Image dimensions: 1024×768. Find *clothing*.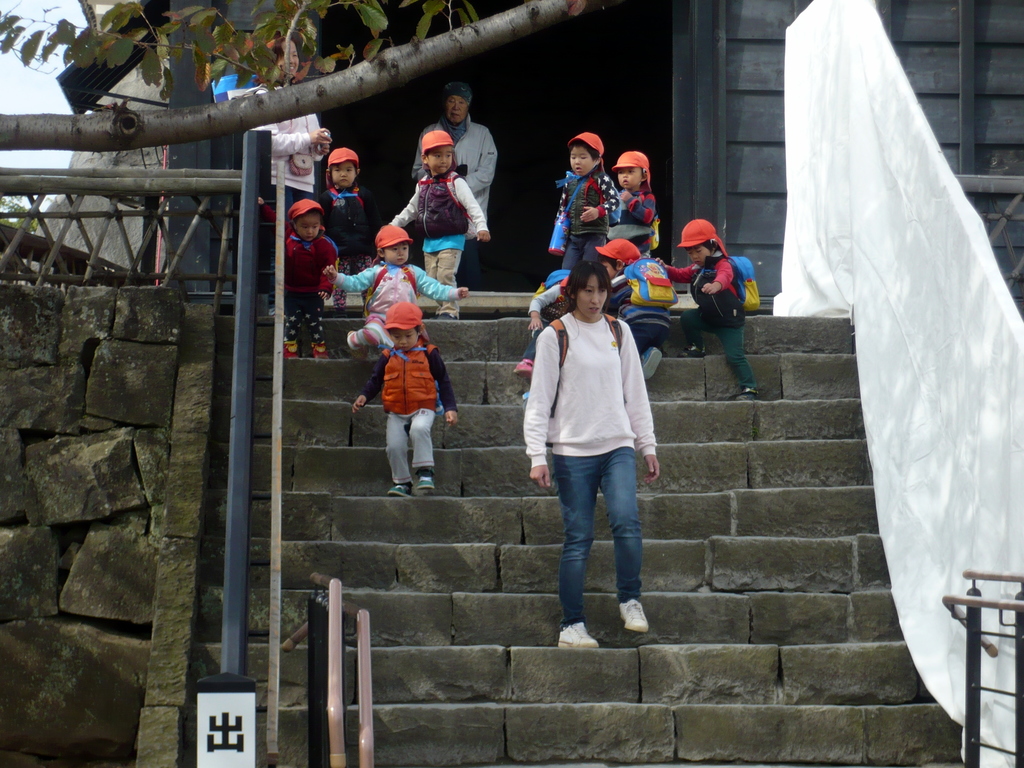
l=559, t=171, r=613, b=266.
